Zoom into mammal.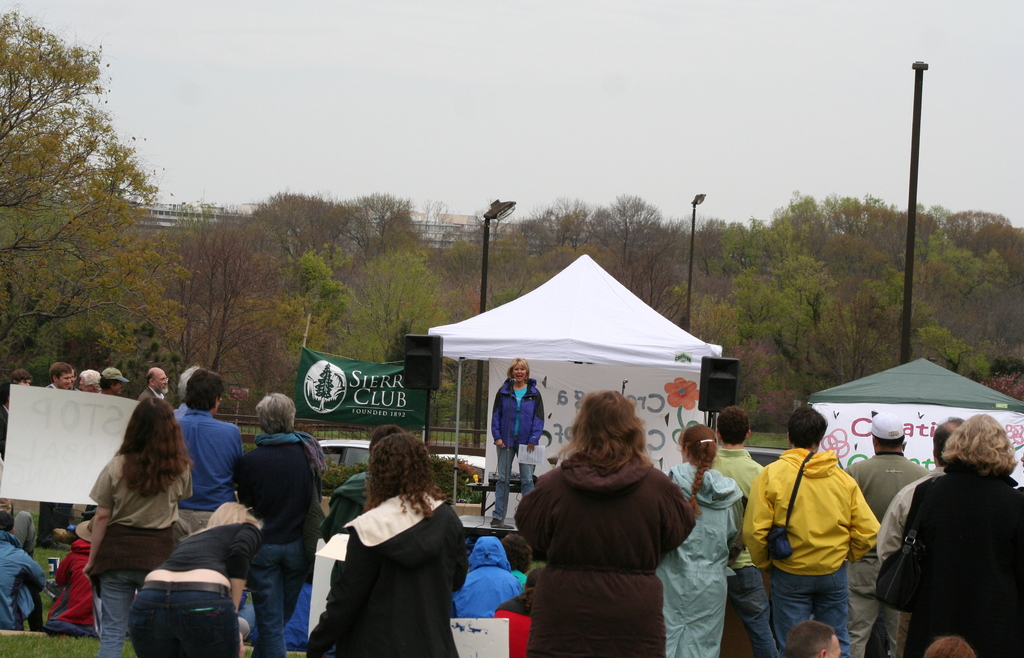
Zoom target: [446, 533, 525, 621].
